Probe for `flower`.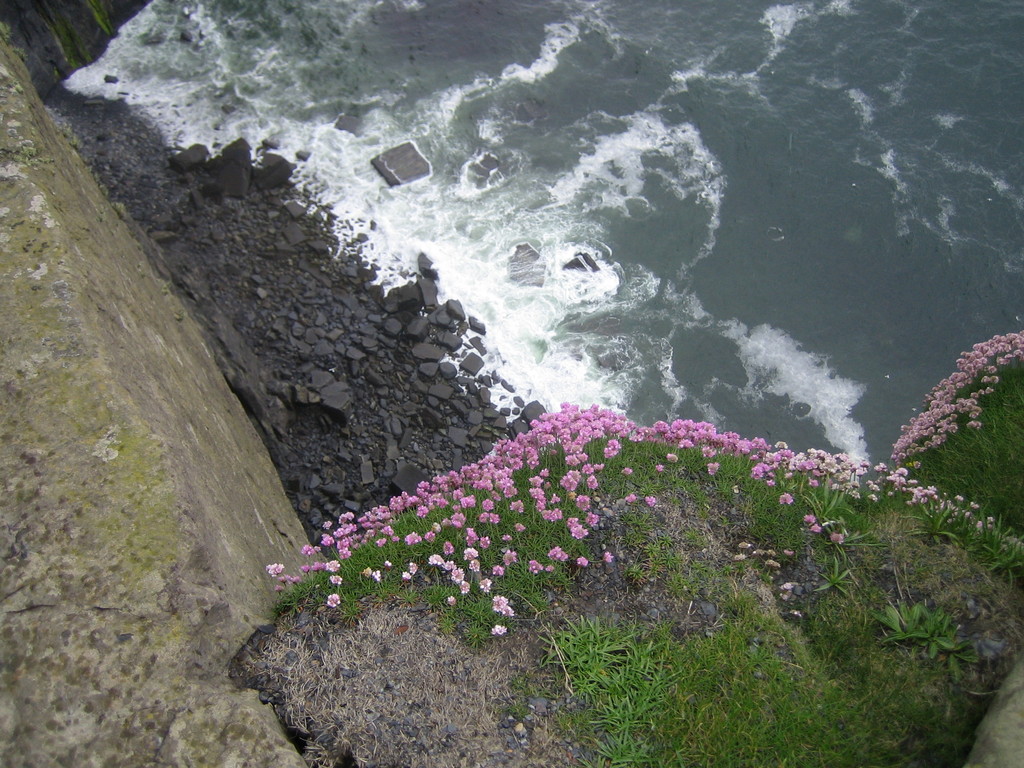
Probe result: [575,554,590,566].
